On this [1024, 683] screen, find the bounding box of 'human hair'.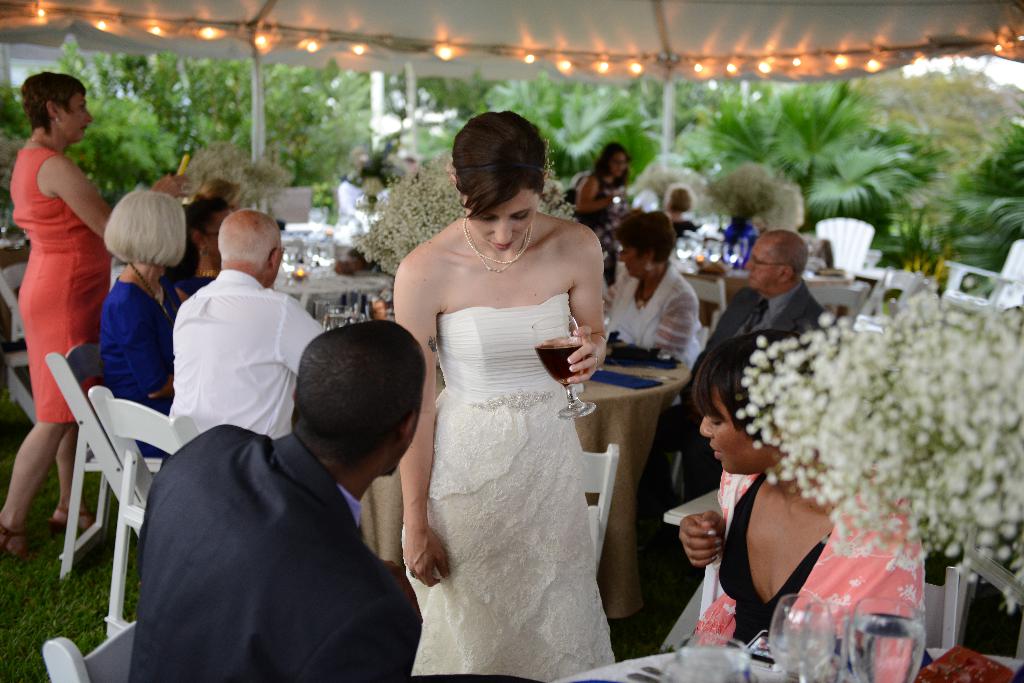
Bounding box: box=[21, 70, 86, 129].
